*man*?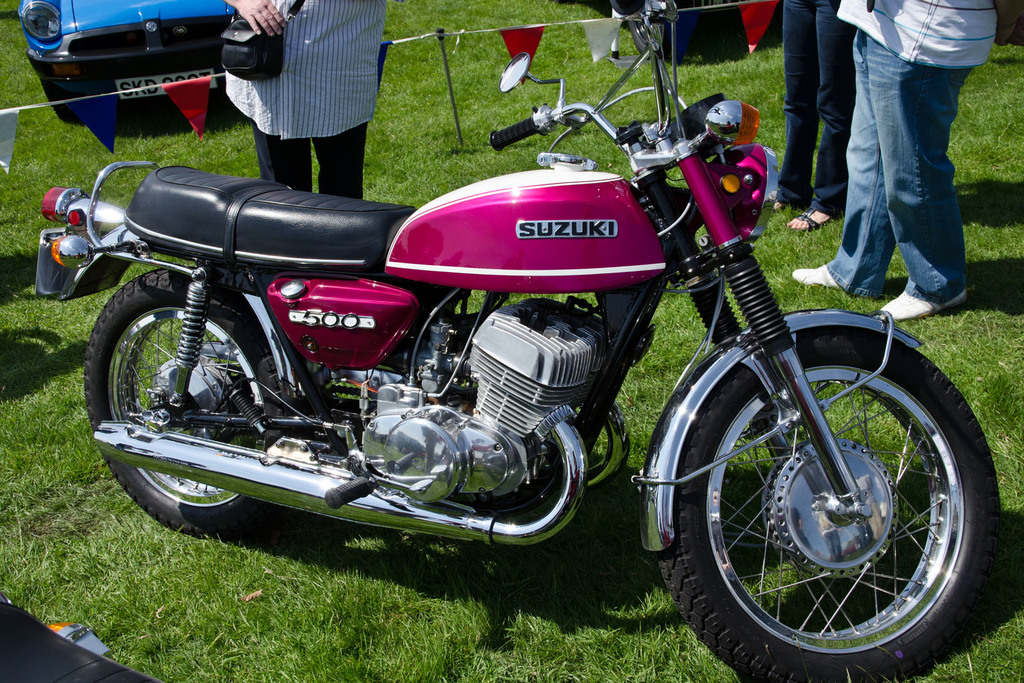
{"x1": 221, "y1": 0, "x2": 388, "y2": 200}
